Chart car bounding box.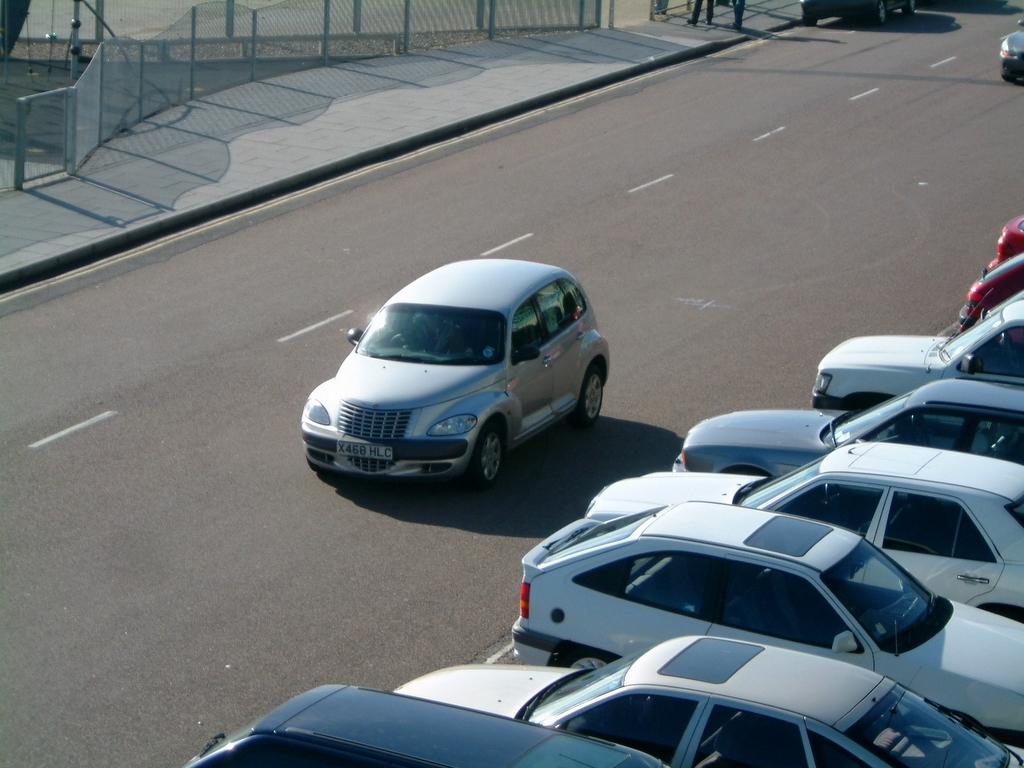
Charted: l=676, t=380, r=1023, b=474.
